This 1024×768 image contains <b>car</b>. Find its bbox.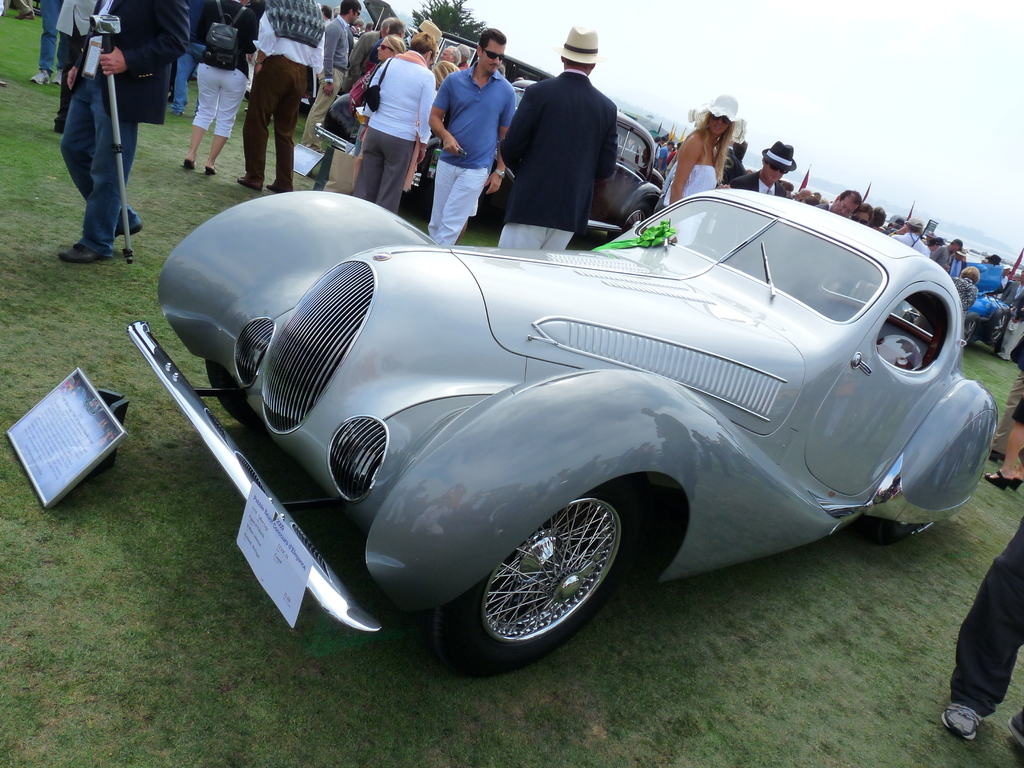
bbox=[904, 257, 1011, 346].
